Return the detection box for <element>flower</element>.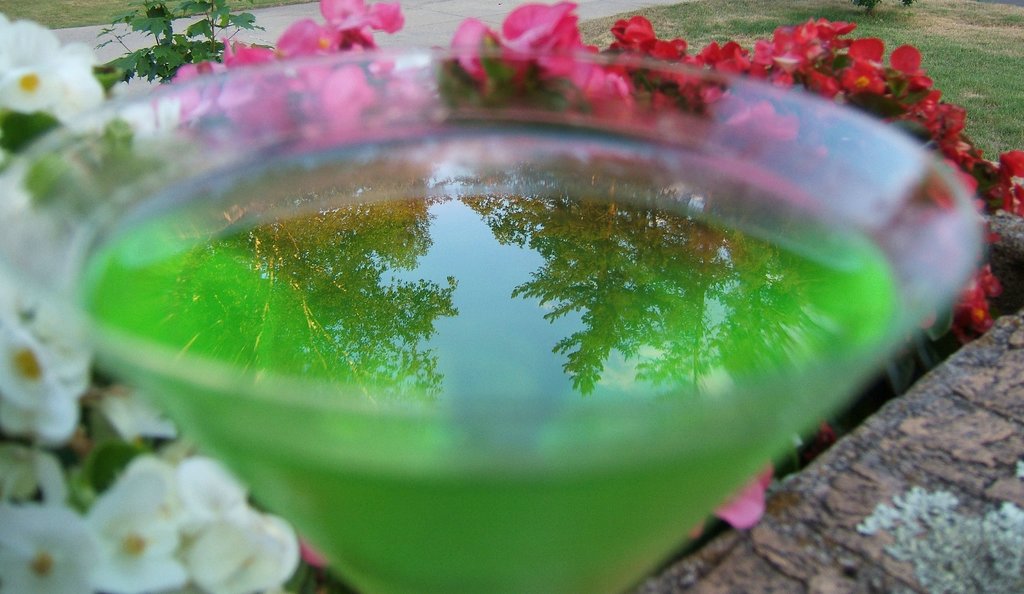
{"left": 679, "top": 463, "right": 775, "bottom": 544}.
